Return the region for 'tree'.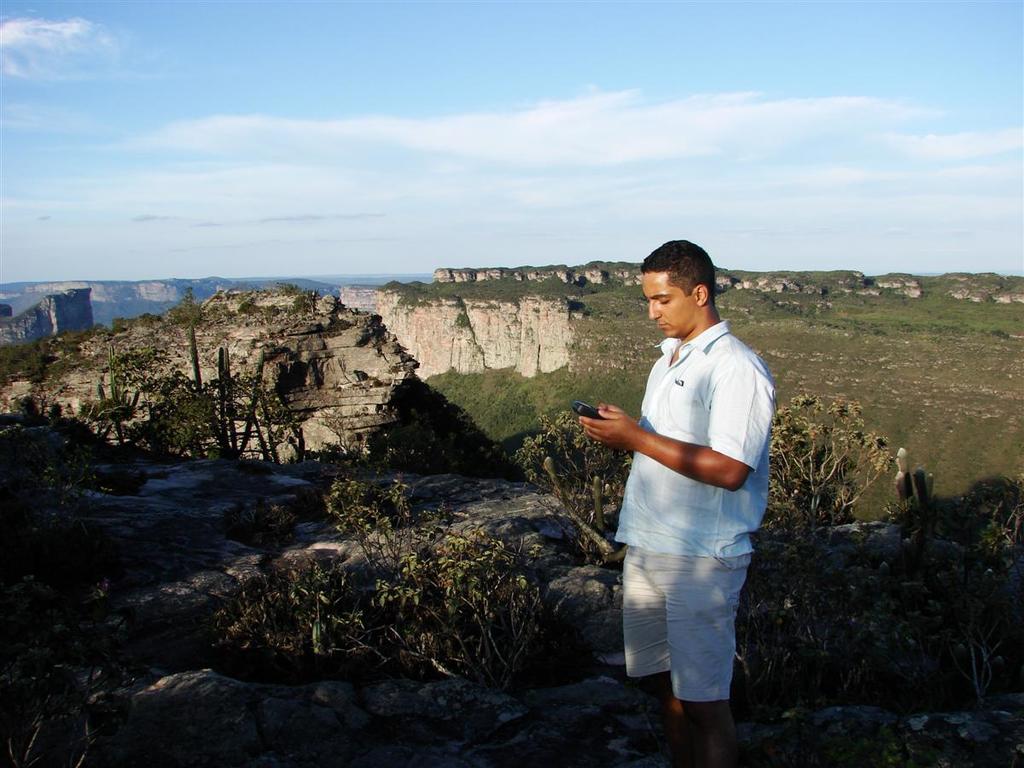
[x1=14, y1=392, x2=44, y2=427].
